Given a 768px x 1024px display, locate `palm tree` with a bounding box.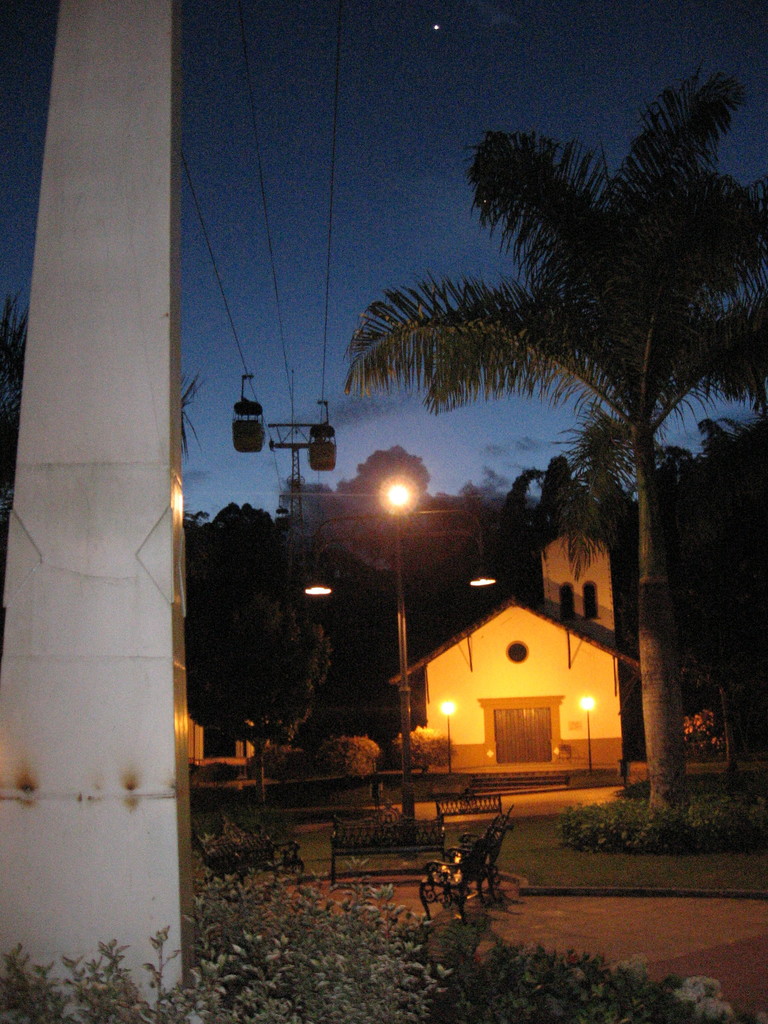
Located: crop(396, 93, 707, 747).
